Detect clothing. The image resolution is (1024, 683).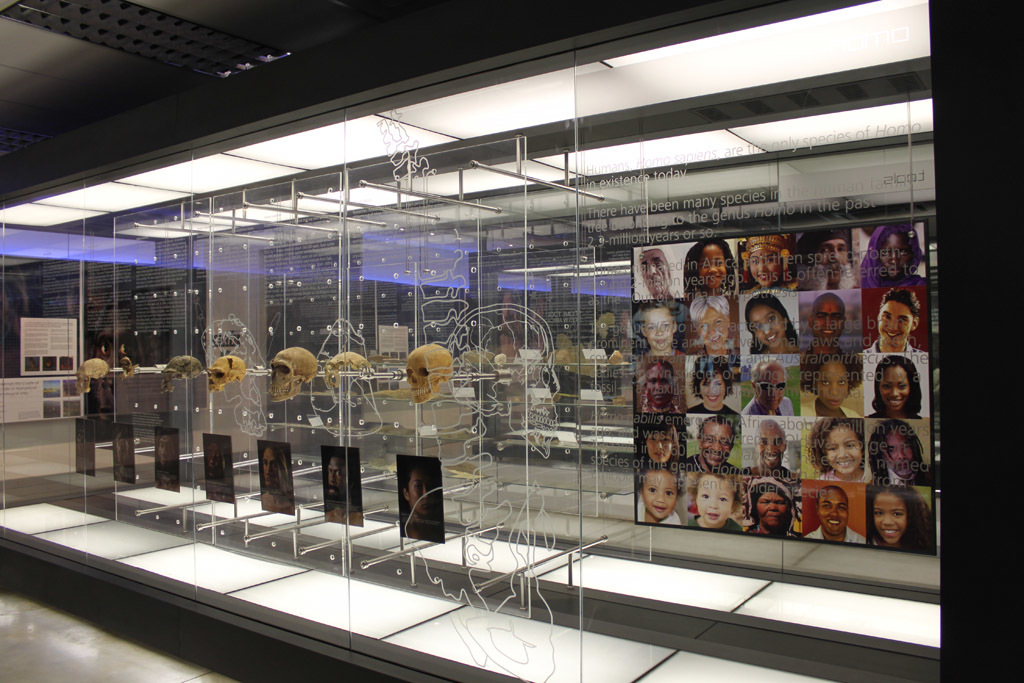
crop(637, 494, 682, 526).
